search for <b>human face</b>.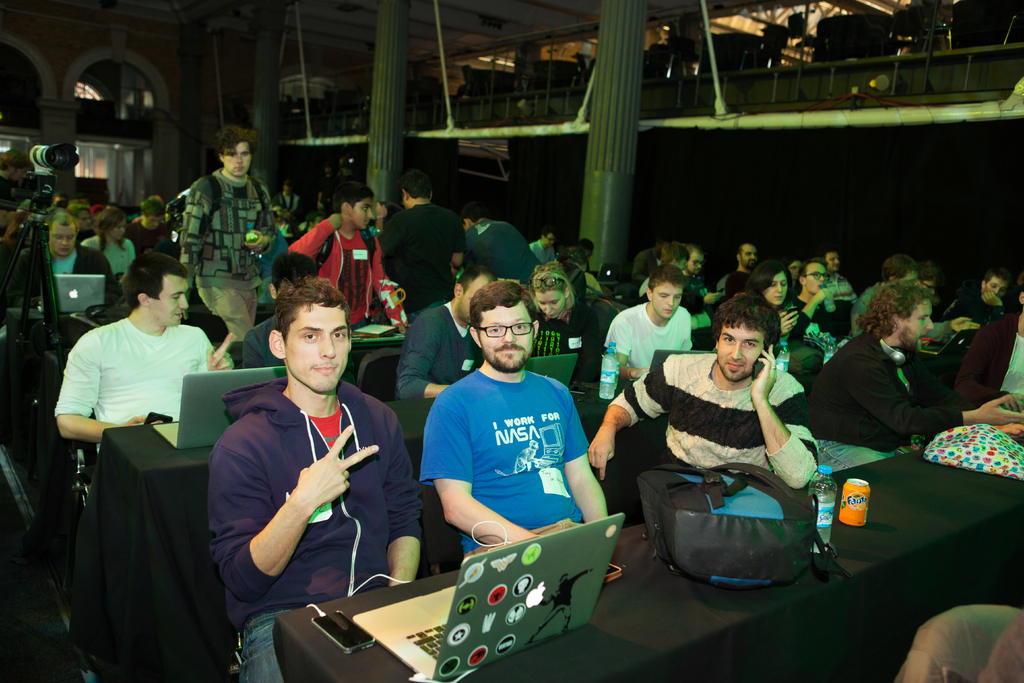
Found at (left=477, top=299, right=534, bottom=370).
